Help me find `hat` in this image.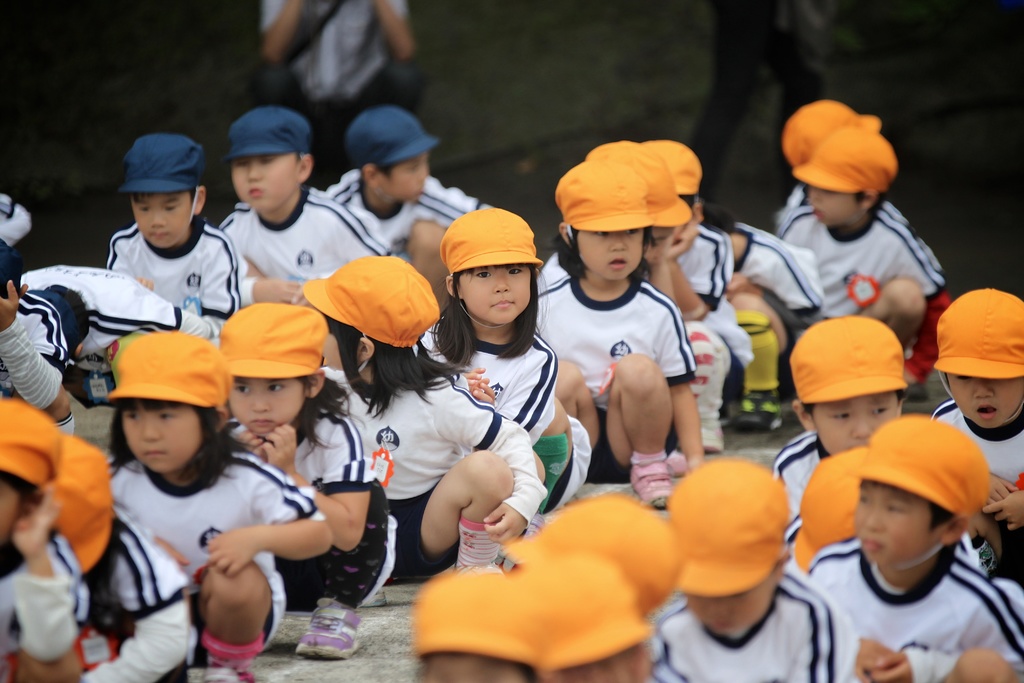
Found it: 122 135 209 252.
